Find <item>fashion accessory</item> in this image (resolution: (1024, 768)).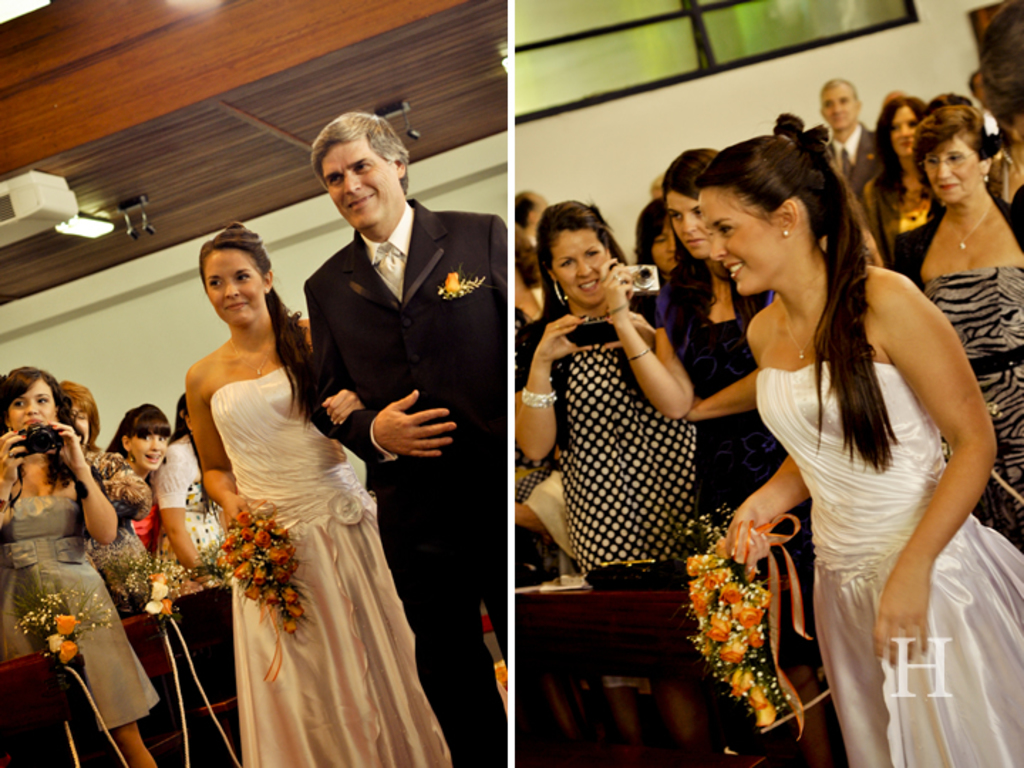
(left=779, top=225, right=792, bottom=245).
